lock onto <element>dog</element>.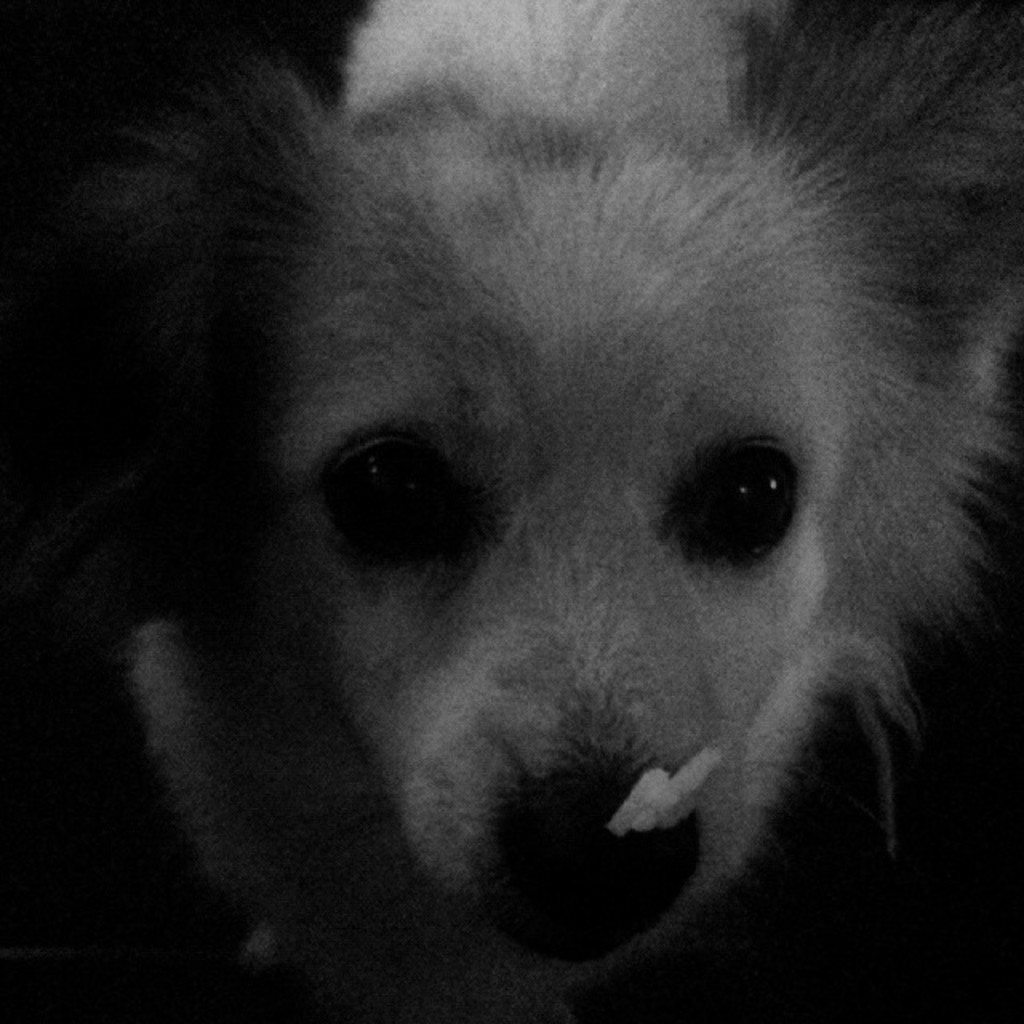
Locked: bbox=[0, 0, 1022, 1022].
